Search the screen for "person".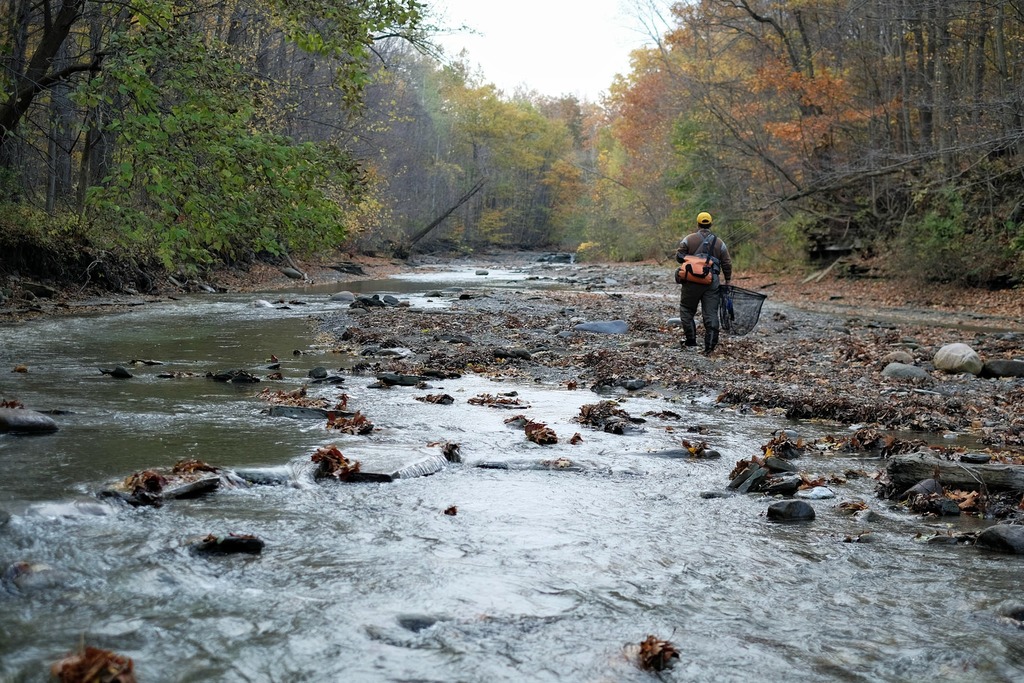
Found at [left=675, top=211, right=737, bottom=358].
